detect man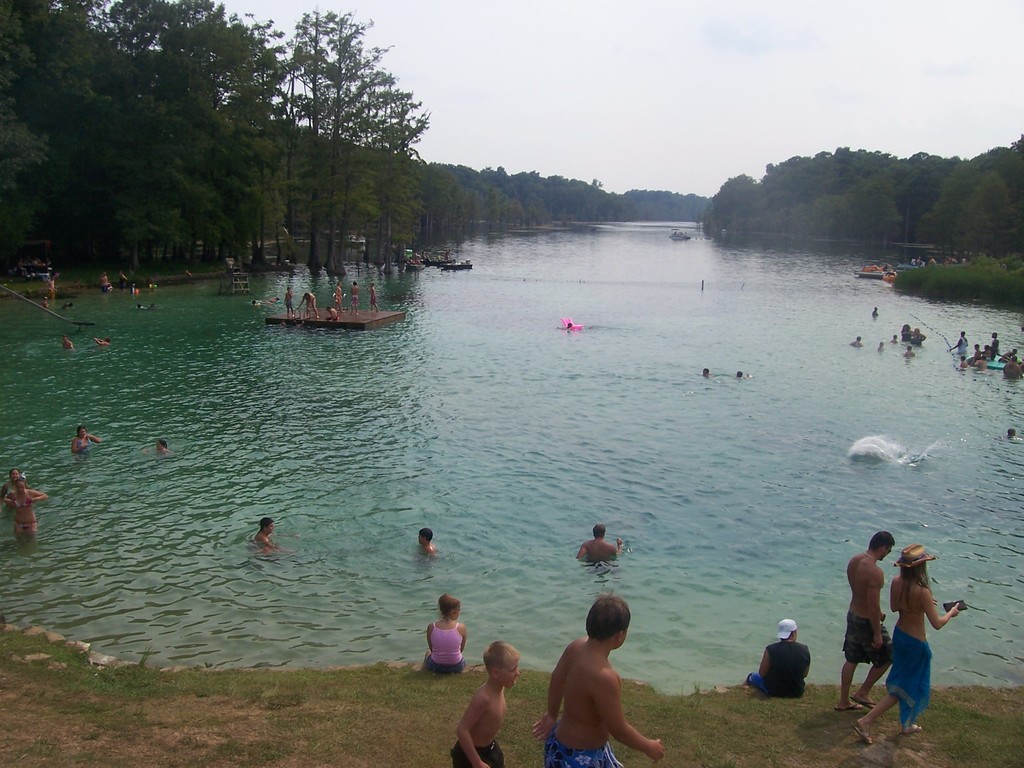
BBox(833, 533, 903, 710)
